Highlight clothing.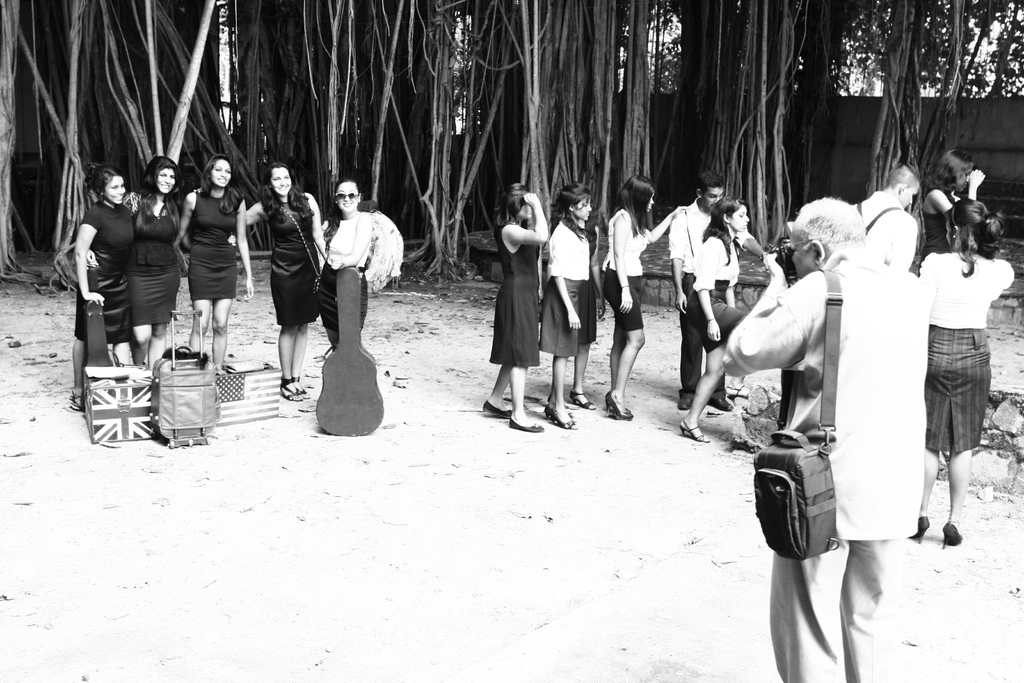
Highlighted region: [252,168,310,360].
